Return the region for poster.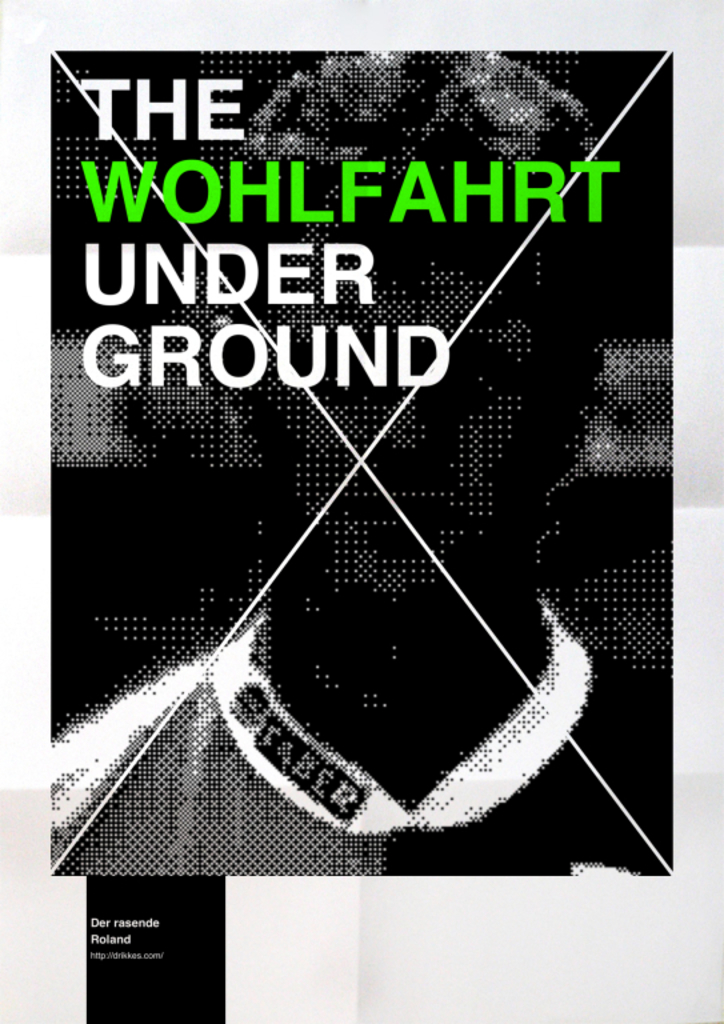
x1=0, y1=0, x2=723, y2=1023.
